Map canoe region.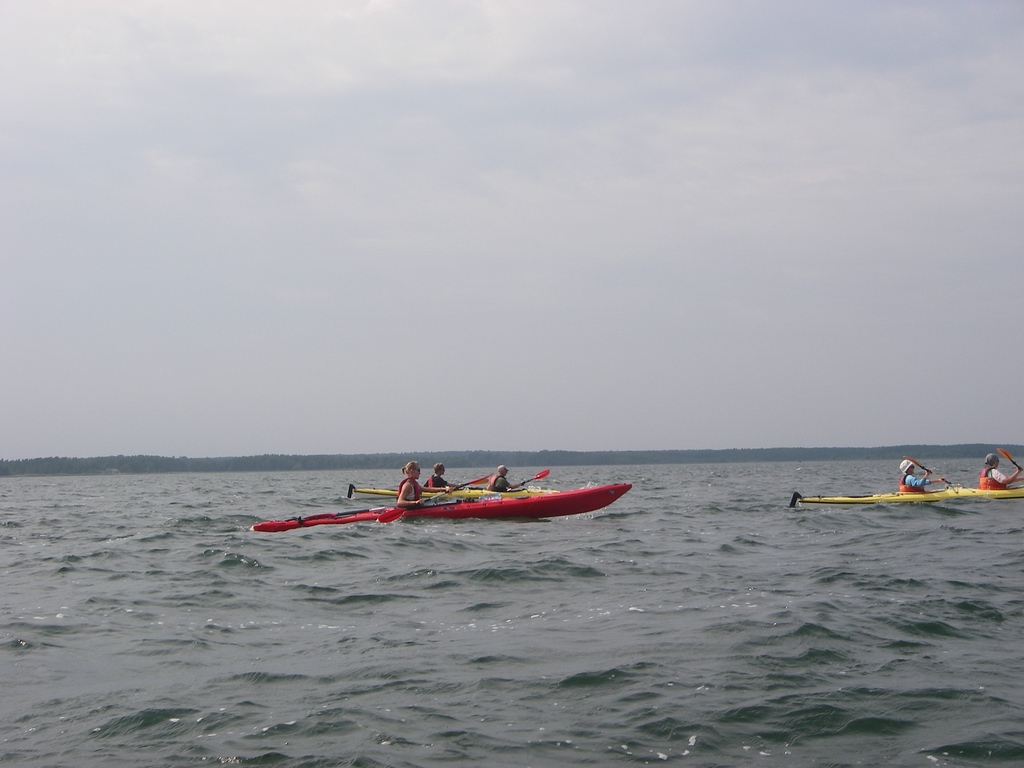
Mapped to crop(271, 459, 647, 552).
